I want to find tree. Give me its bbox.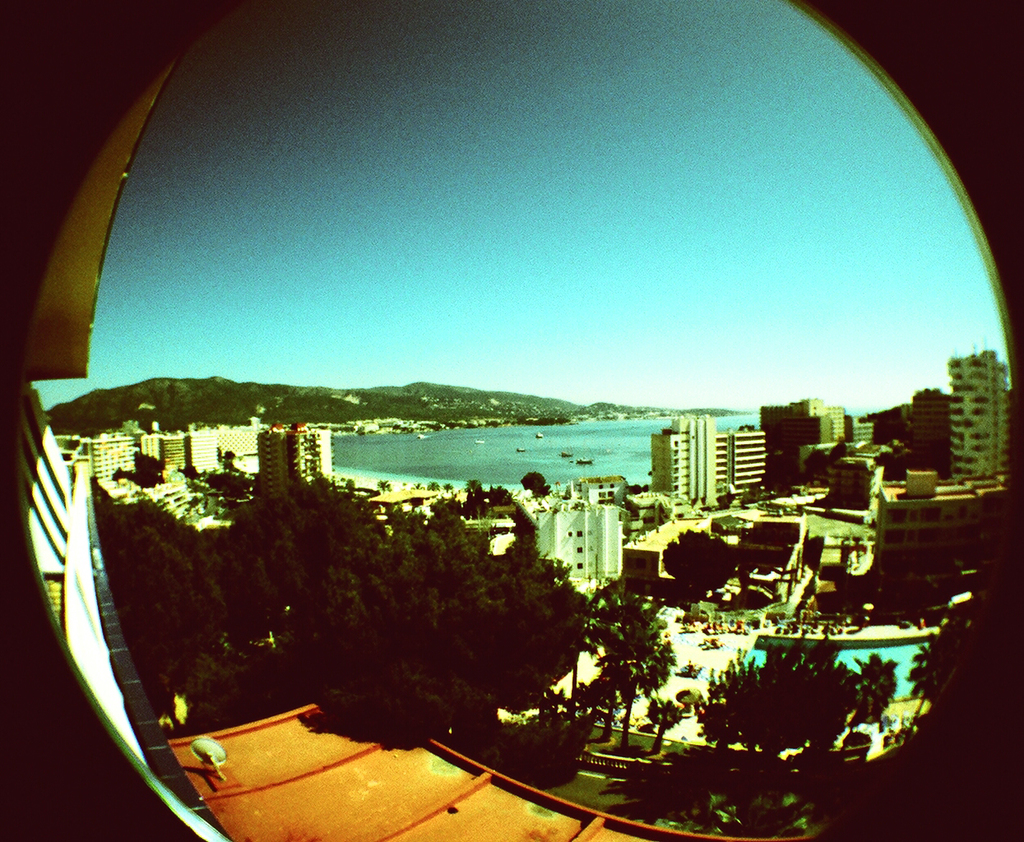
(x1=904, y1=604, x2=971, y2=735).
